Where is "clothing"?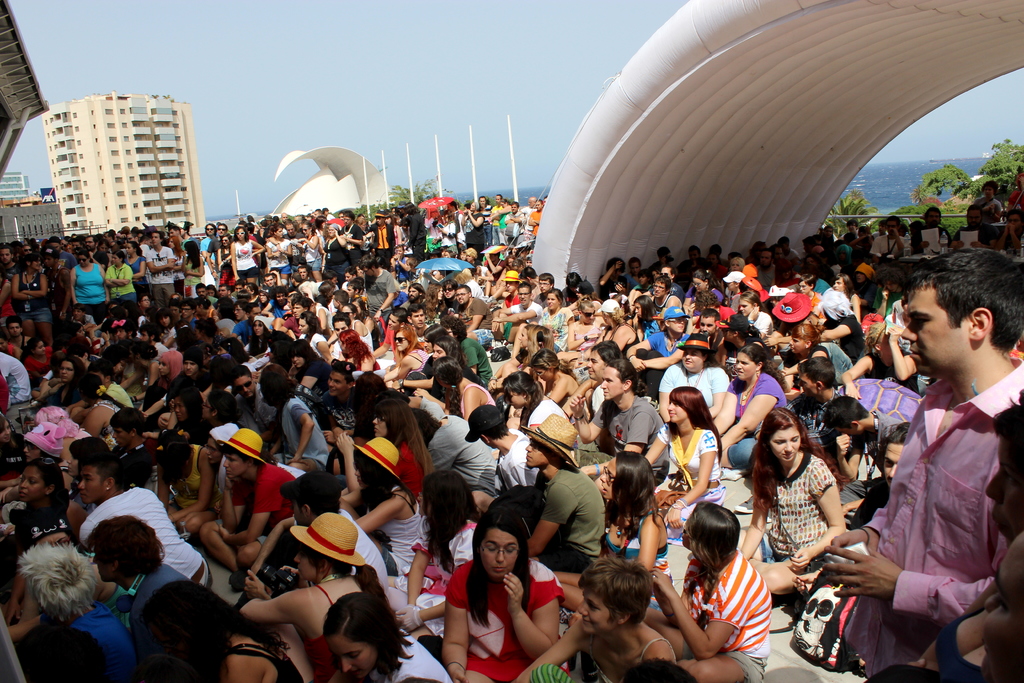
216:636:305:682.
